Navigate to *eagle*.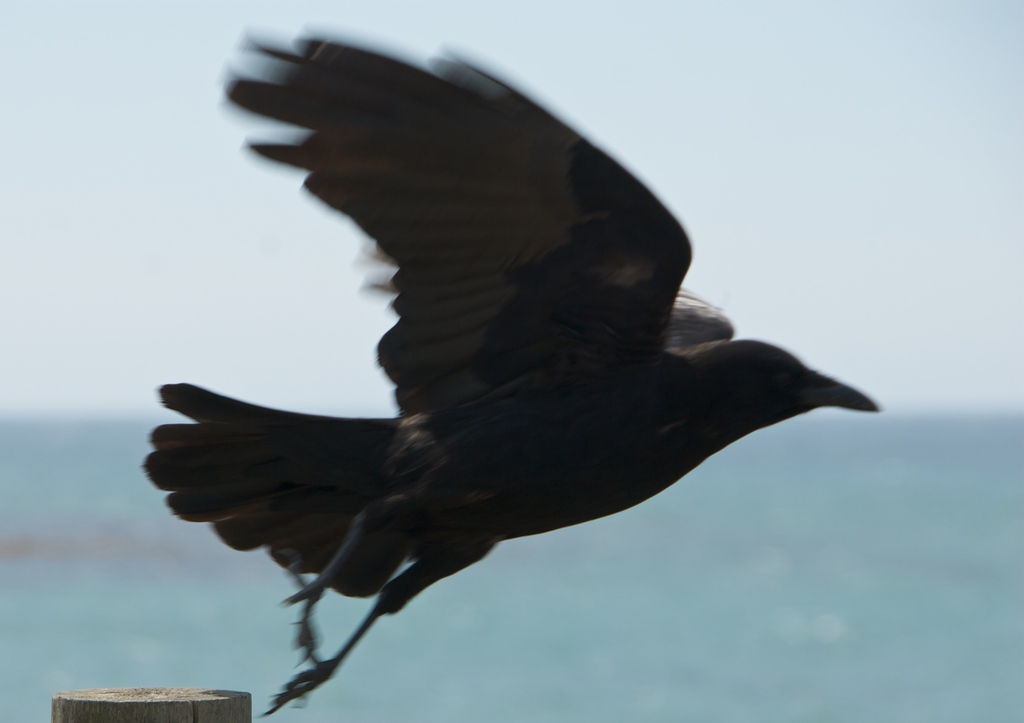
Navigation target: (134, 19, 886, 711).
